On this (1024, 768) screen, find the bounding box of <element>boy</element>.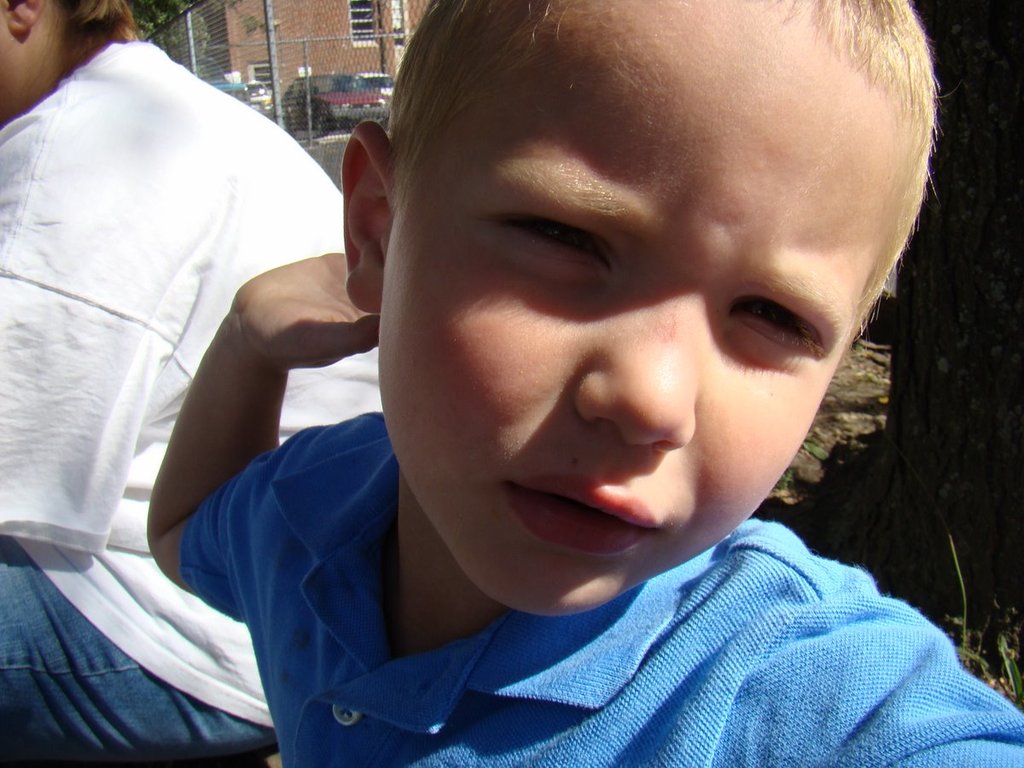
Bounding box: [left=145, top=0, right=1023, bottom=767].
